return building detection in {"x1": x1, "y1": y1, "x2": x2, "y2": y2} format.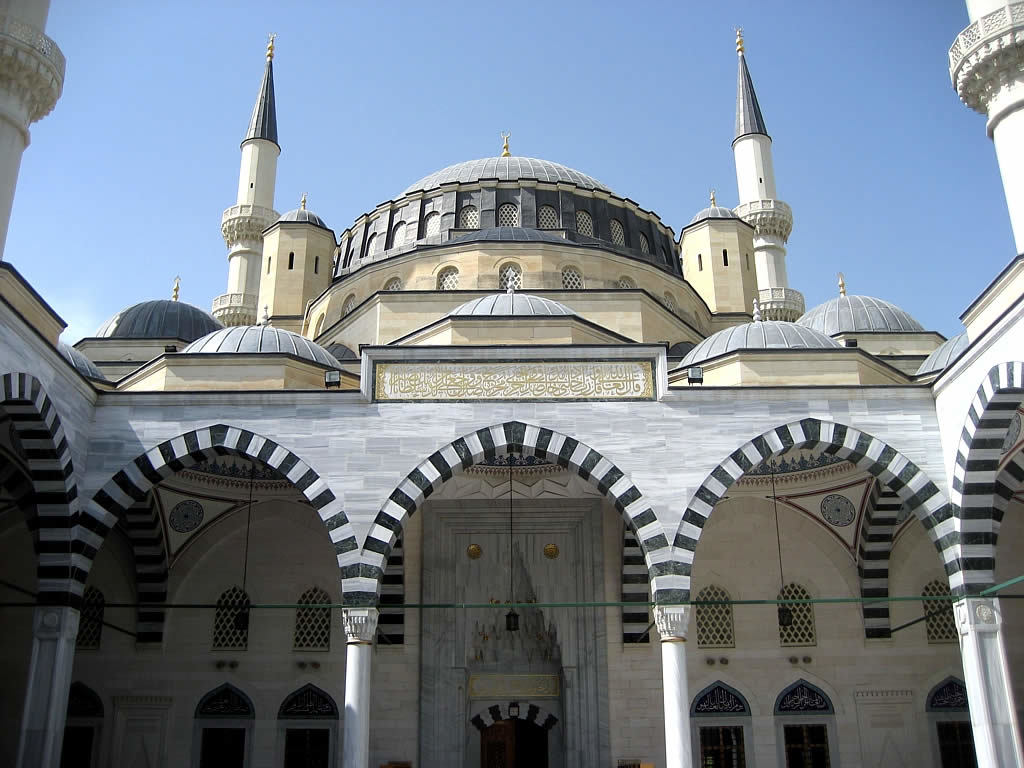
{"x1": 0, "y1": 0, "x2": 1023, "y2": 767}.
